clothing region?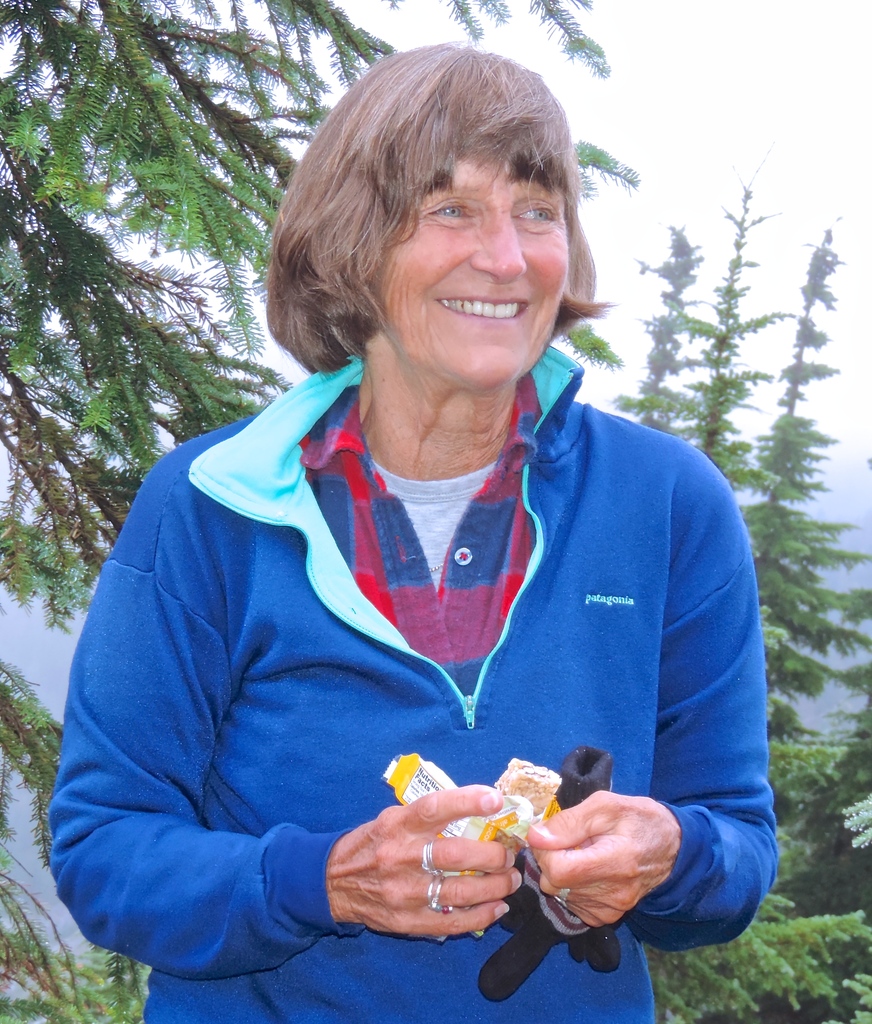
box=[49, 344, 777, 1023]
